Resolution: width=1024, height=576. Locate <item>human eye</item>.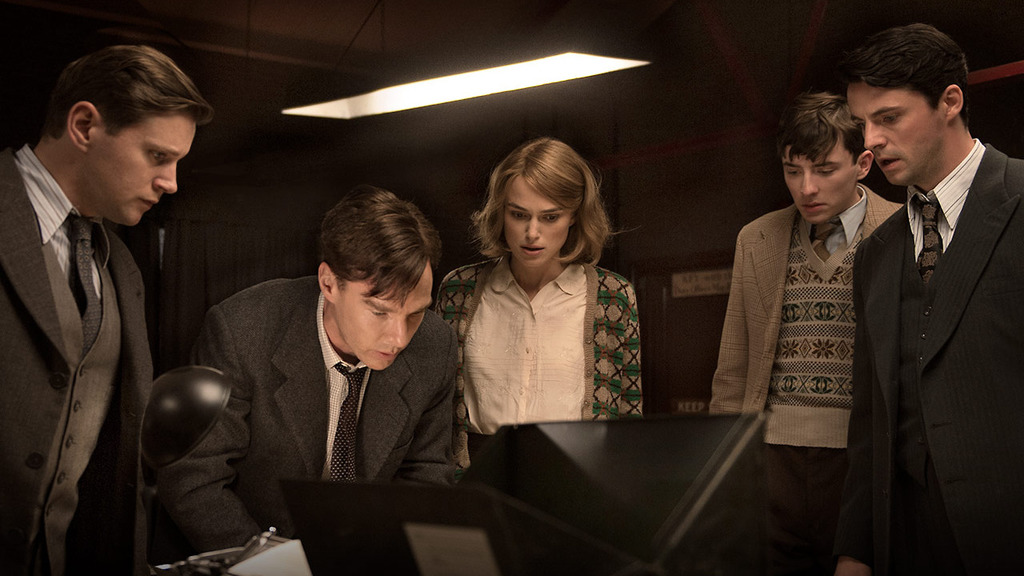
{"left": 143, "top": 147, "right": 170, "bottom": 163}.
